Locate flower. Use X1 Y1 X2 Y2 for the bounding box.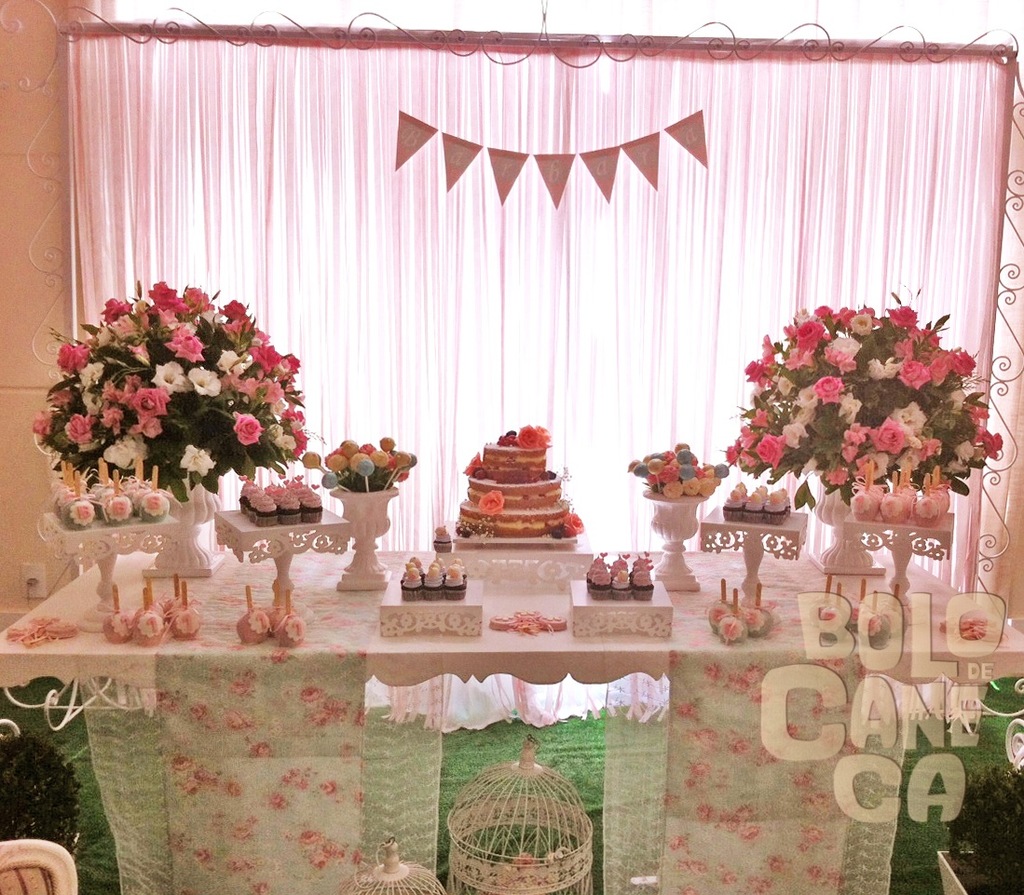
717 620 744 644.
